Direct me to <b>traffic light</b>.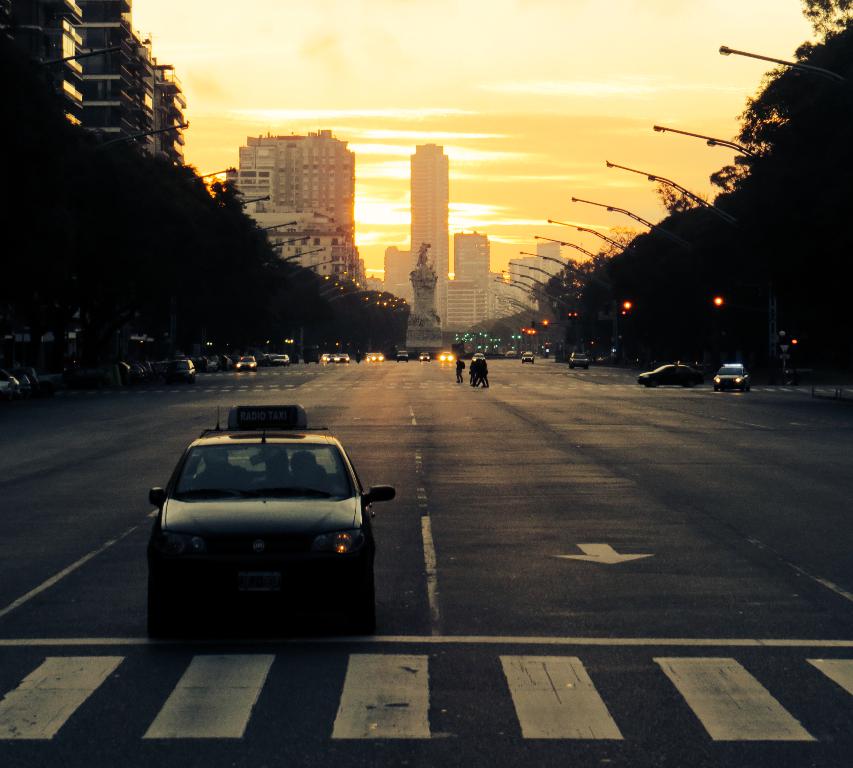
Direction: box(618, 308, 626, 319).
